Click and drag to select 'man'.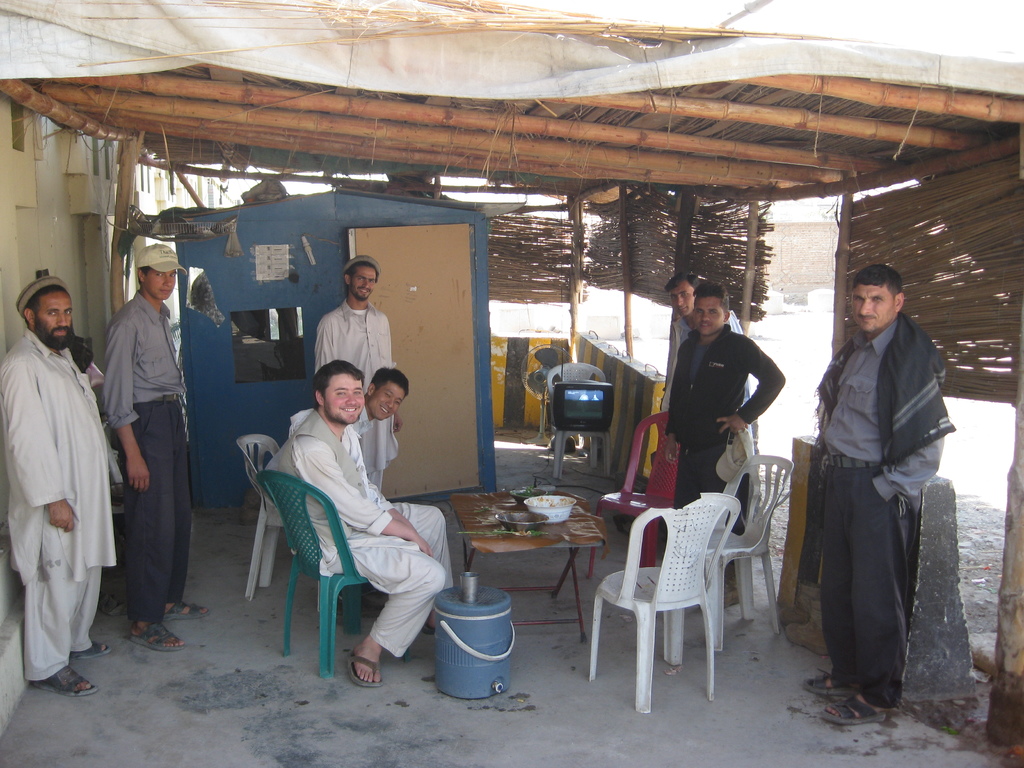
Selection: 287, 368, 409, 603.
